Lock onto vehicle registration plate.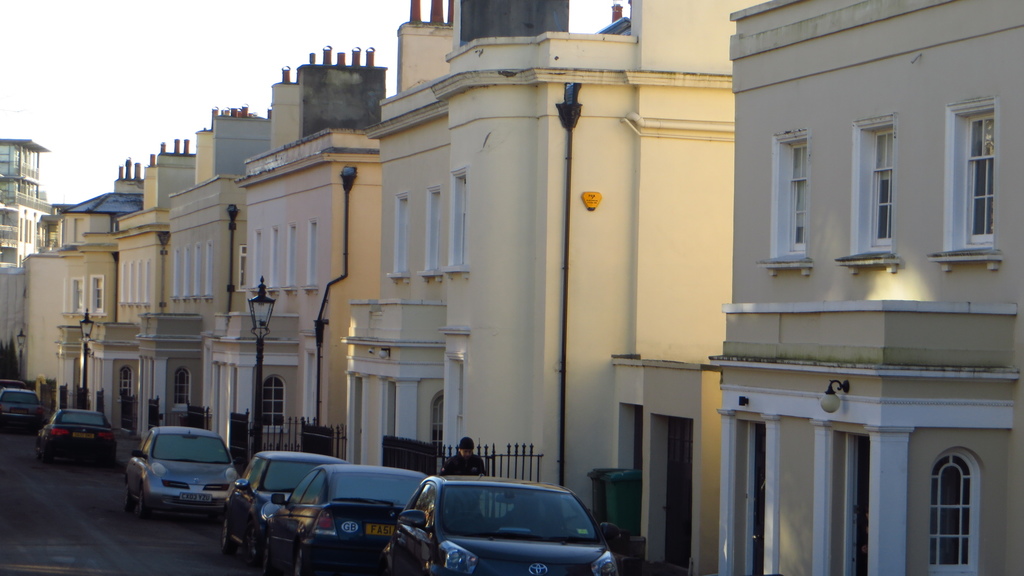
Locked: [left=367, top=524, right=395, bottom=536].
